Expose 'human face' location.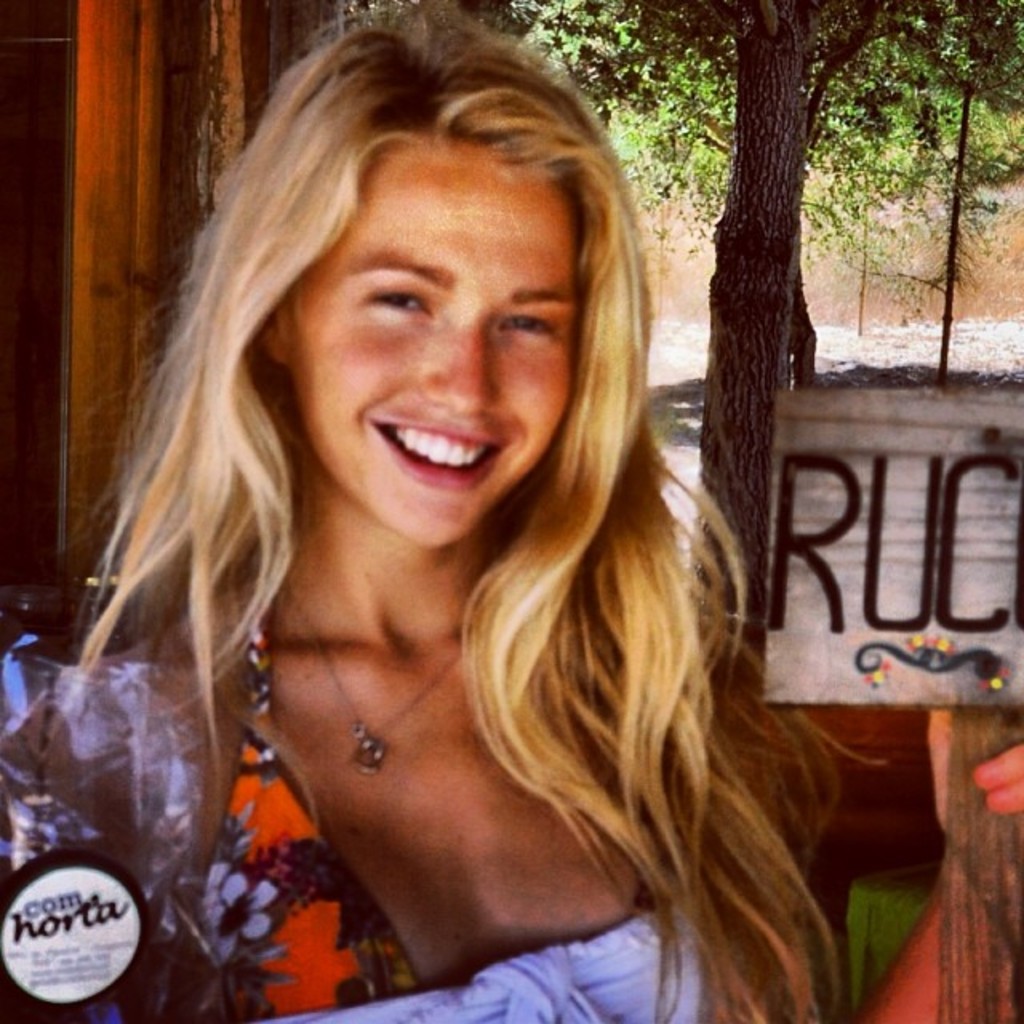
Exposed at (x1=285, y1=142, x2=584, y2=549).
